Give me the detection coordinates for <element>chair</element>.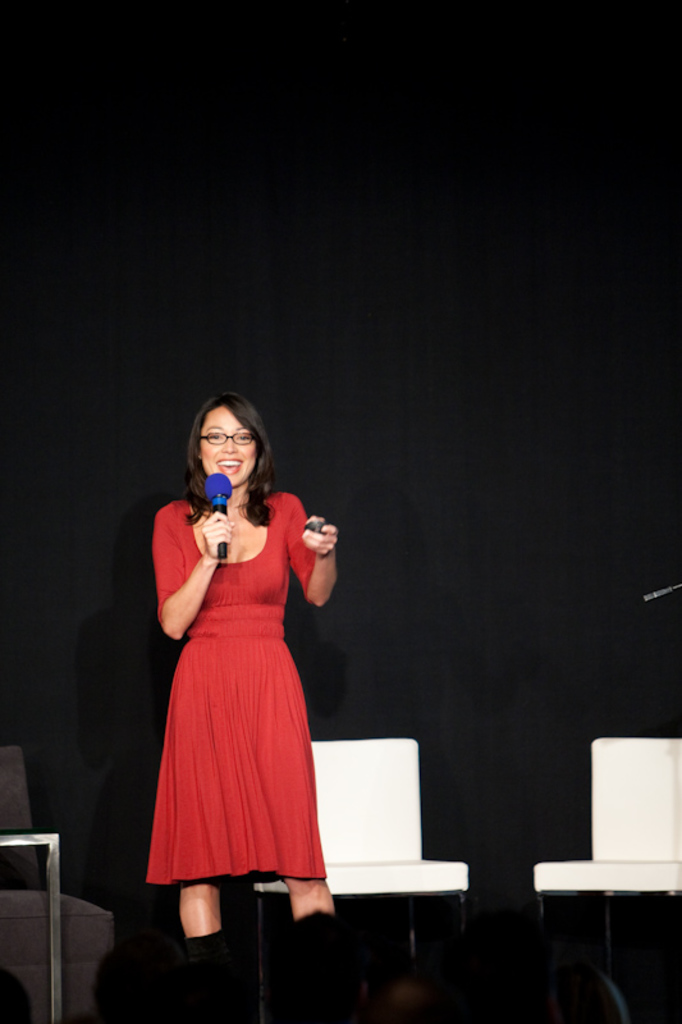
x1=233 y1=732 x2=471 y2=1023.
